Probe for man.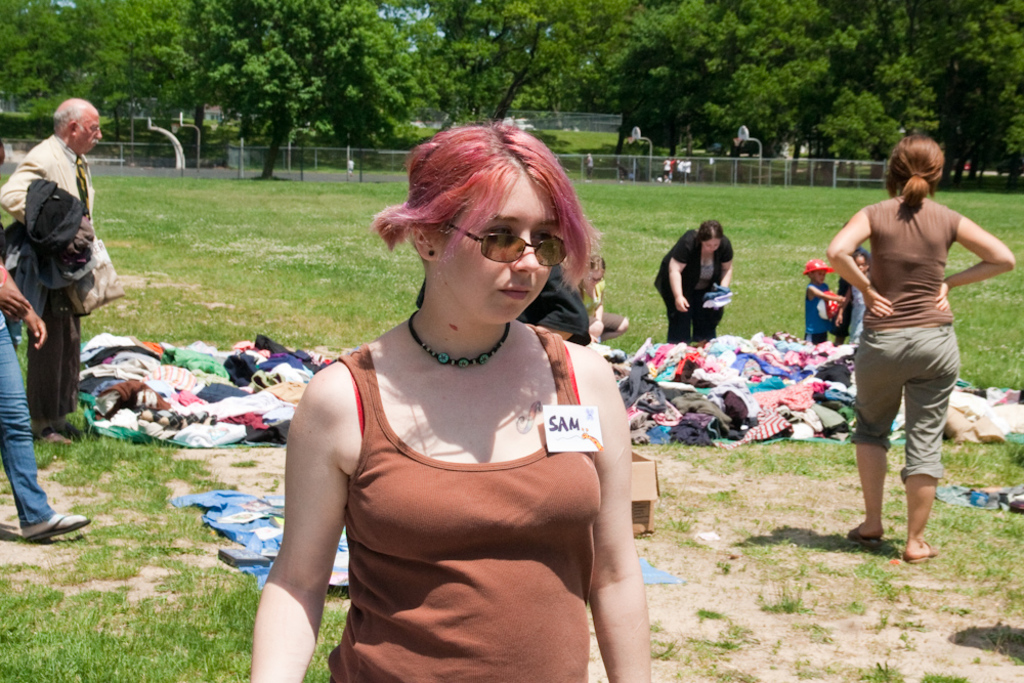
Probe result: [0, 97, 111, 436].
